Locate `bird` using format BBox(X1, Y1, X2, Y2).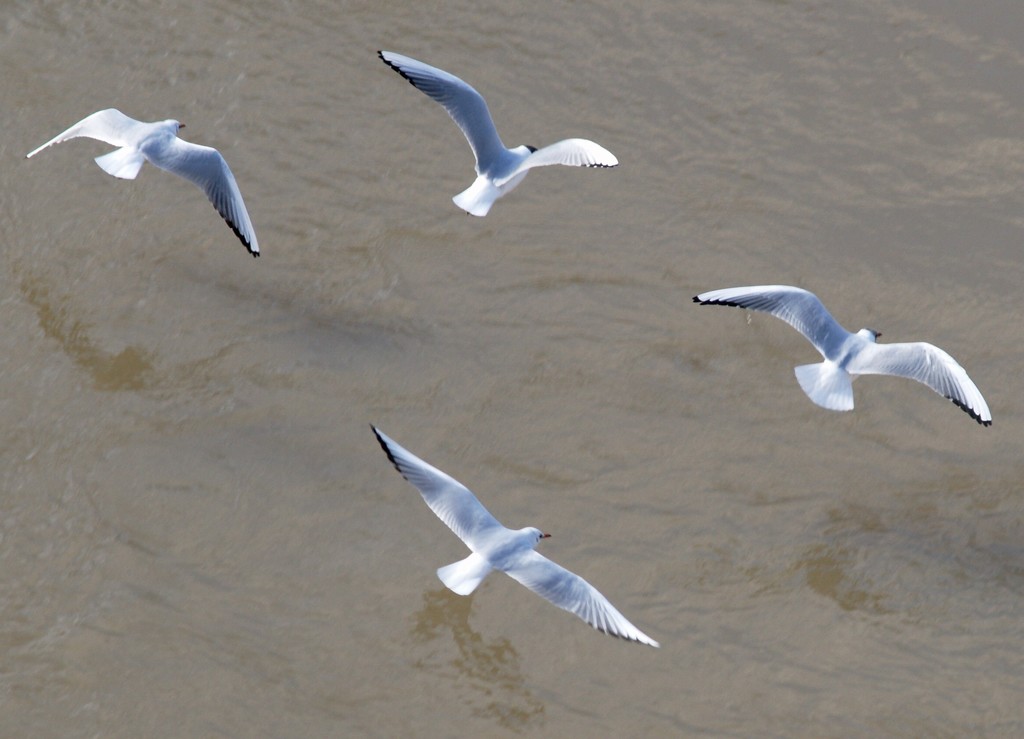
BBox(687, 284, 1003, 425).
